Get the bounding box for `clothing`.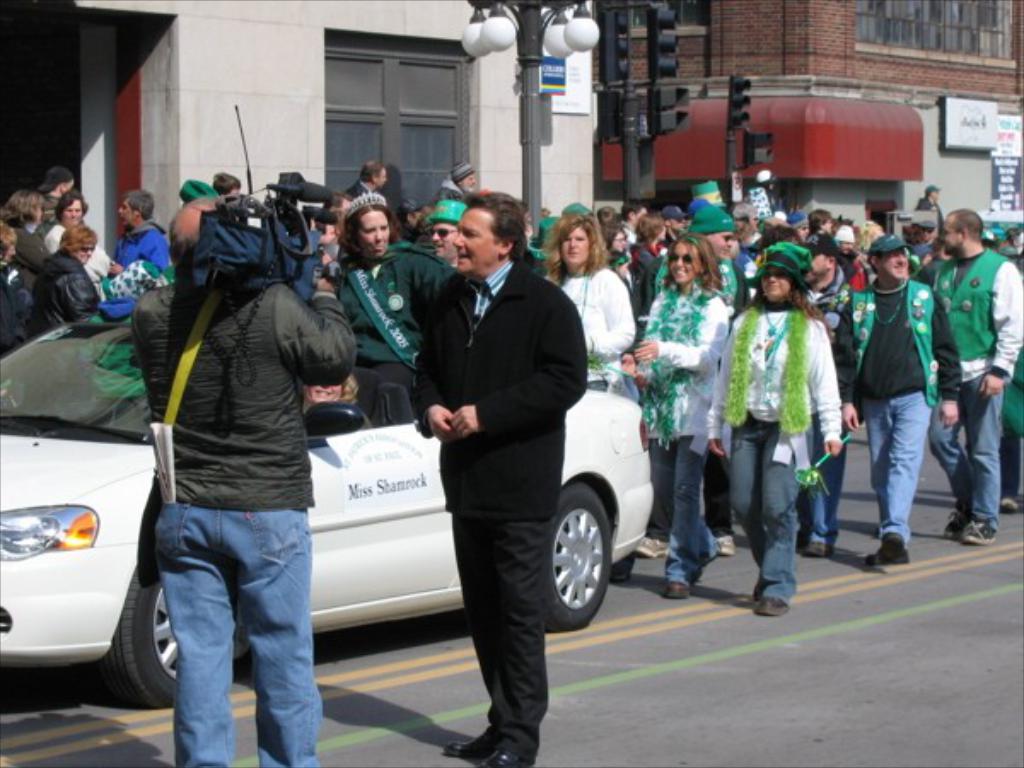
box=[430, 169, 468, 207].
